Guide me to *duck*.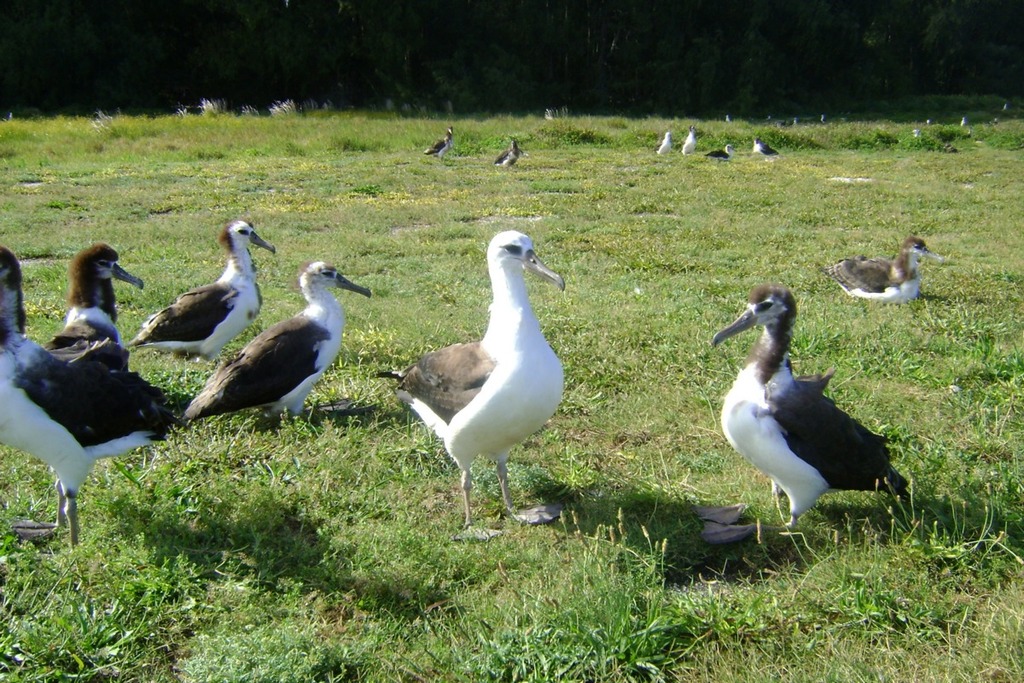
Guidance: l=20, t=241, r=147, b=540.
